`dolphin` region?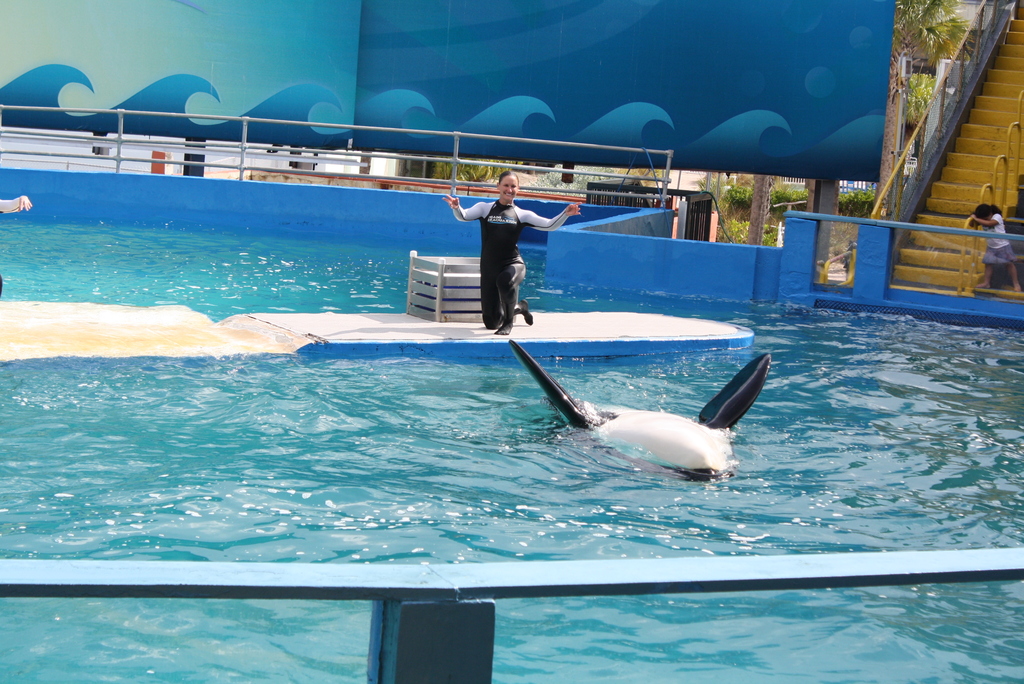
511 334 780 489
